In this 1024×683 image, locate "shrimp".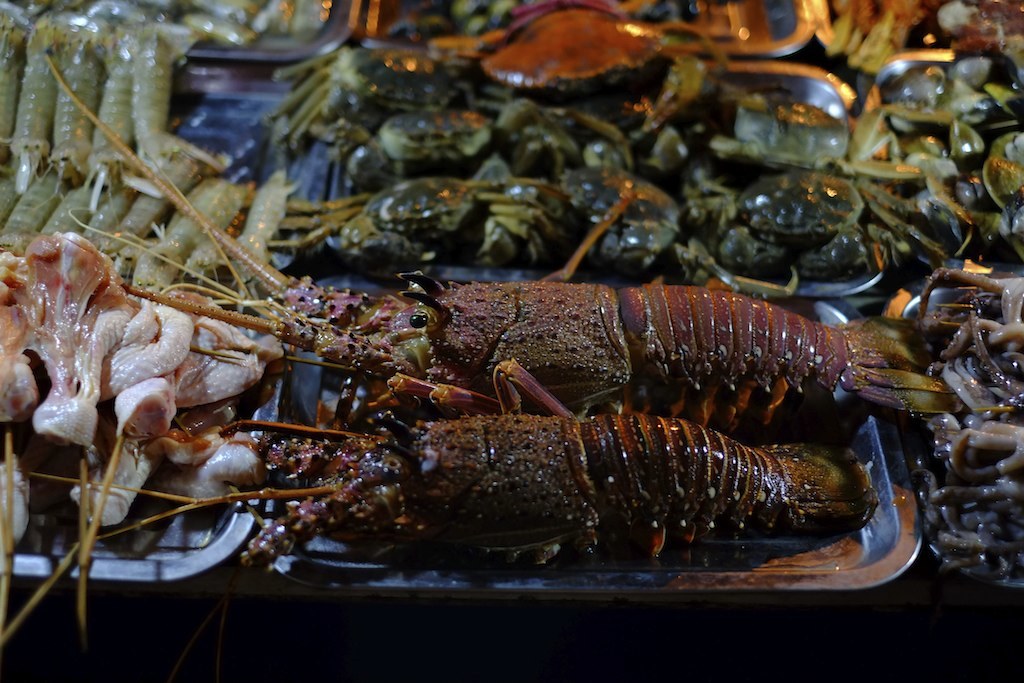
Bounding box: crop(51, 53, 963, 431).
